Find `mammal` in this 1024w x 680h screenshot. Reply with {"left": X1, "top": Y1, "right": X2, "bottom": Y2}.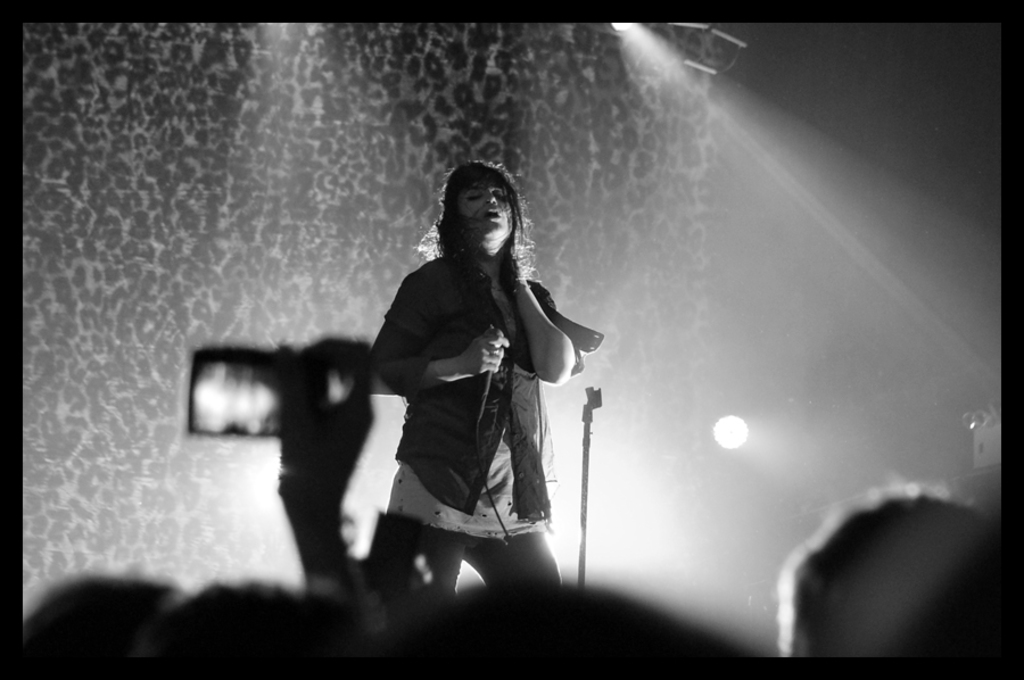
{"left": 354, "top": 182, "right": 594, "bottom": 562}.
